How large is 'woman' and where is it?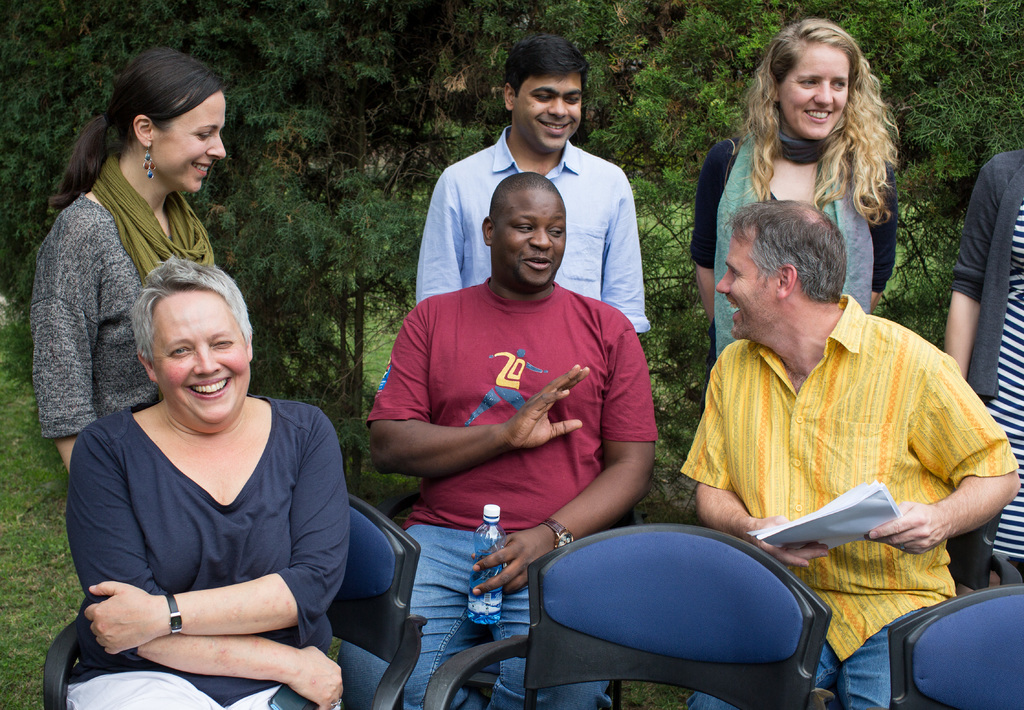
Bounding box: {"left": 689, "top": 17, "right": 902, "bottom": 407}.
